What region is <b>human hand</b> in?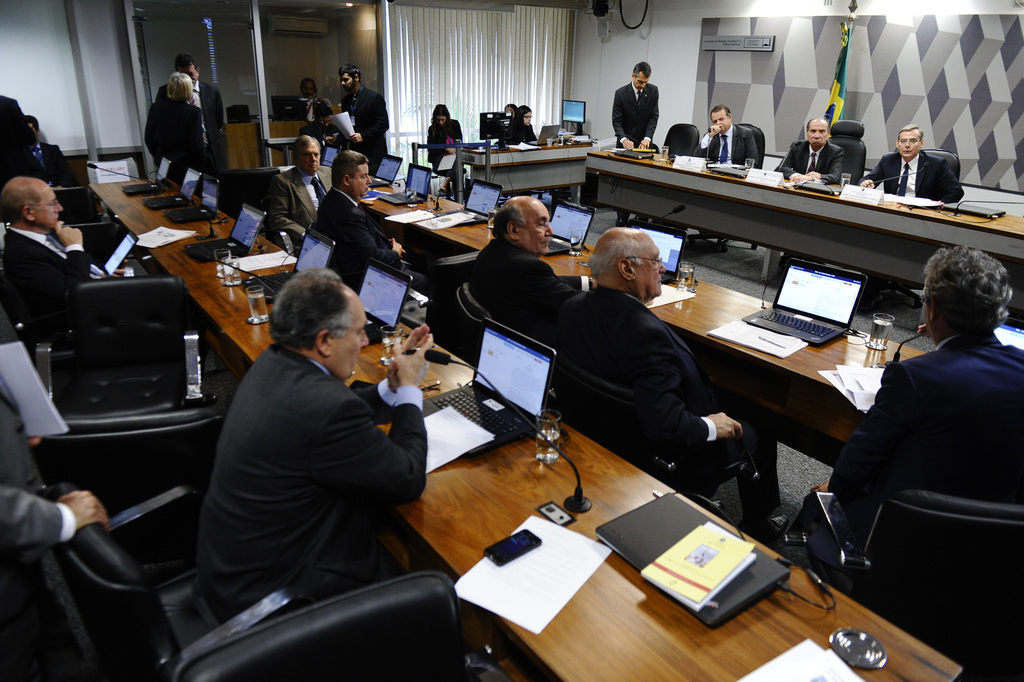
BBox(859, 179, 876, 189).
